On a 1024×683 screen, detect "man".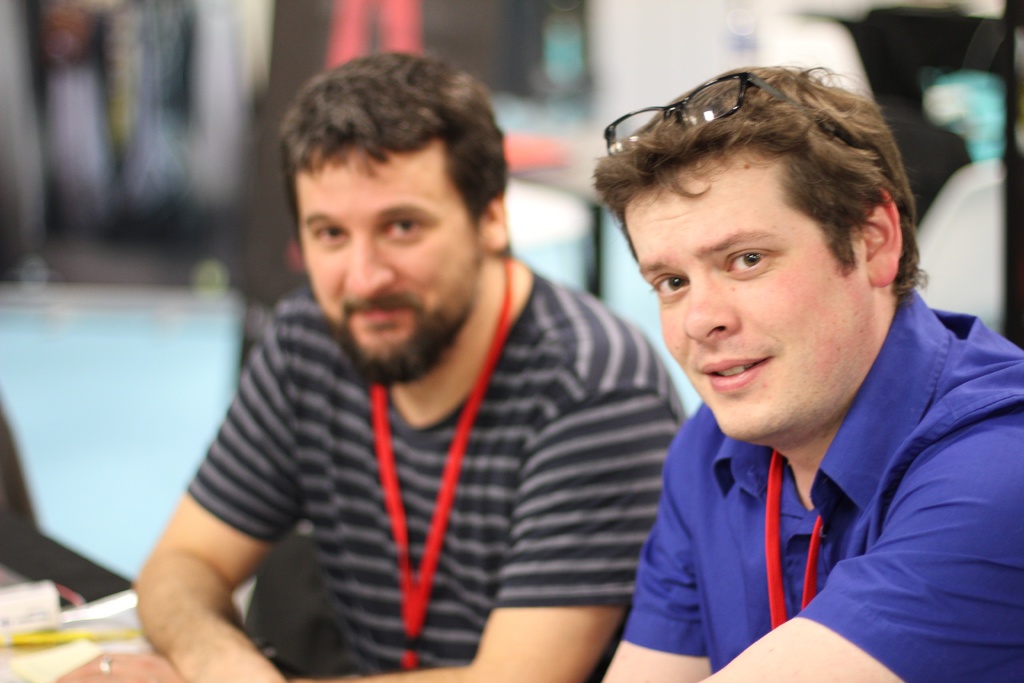
select_region(117, 49, 682, 682).
